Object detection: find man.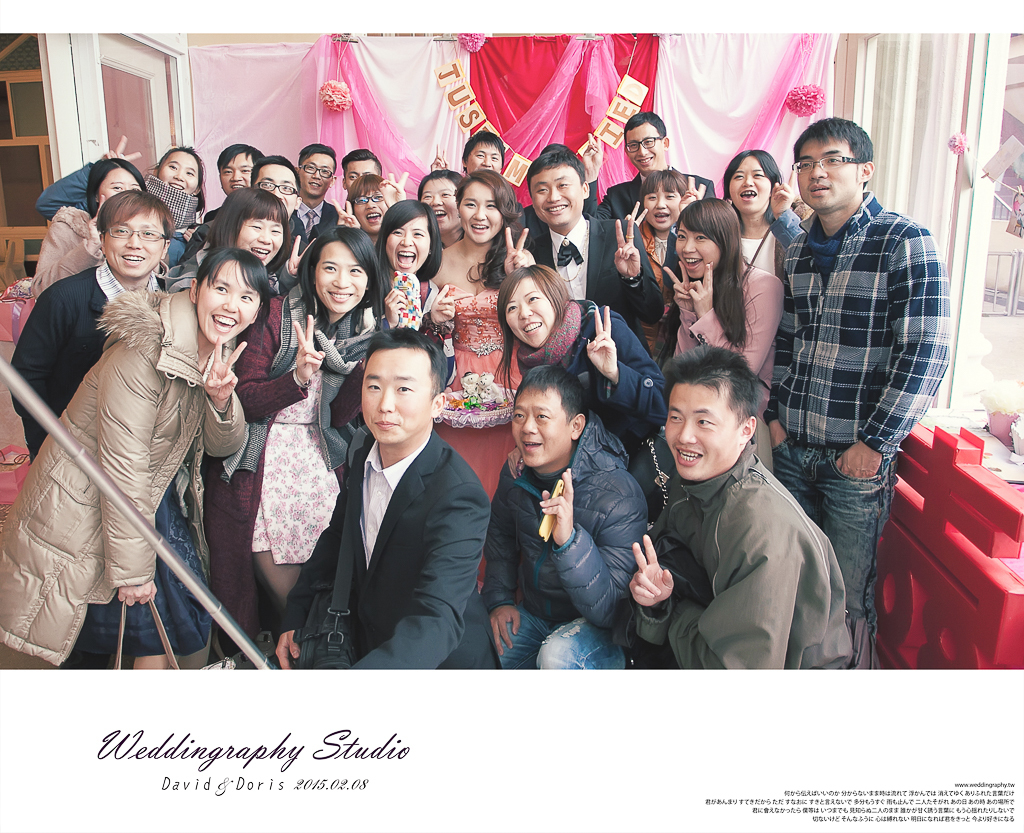
locate(203, 143, 267, 222).
